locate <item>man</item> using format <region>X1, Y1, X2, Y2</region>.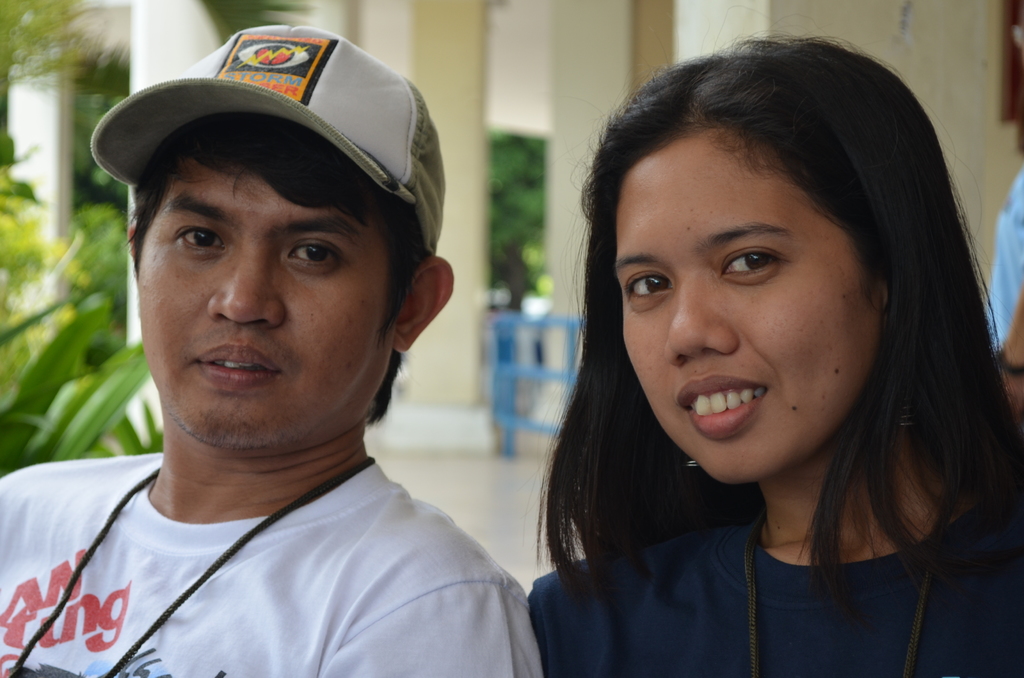
<region>0, 25, 544, 677</region>.
